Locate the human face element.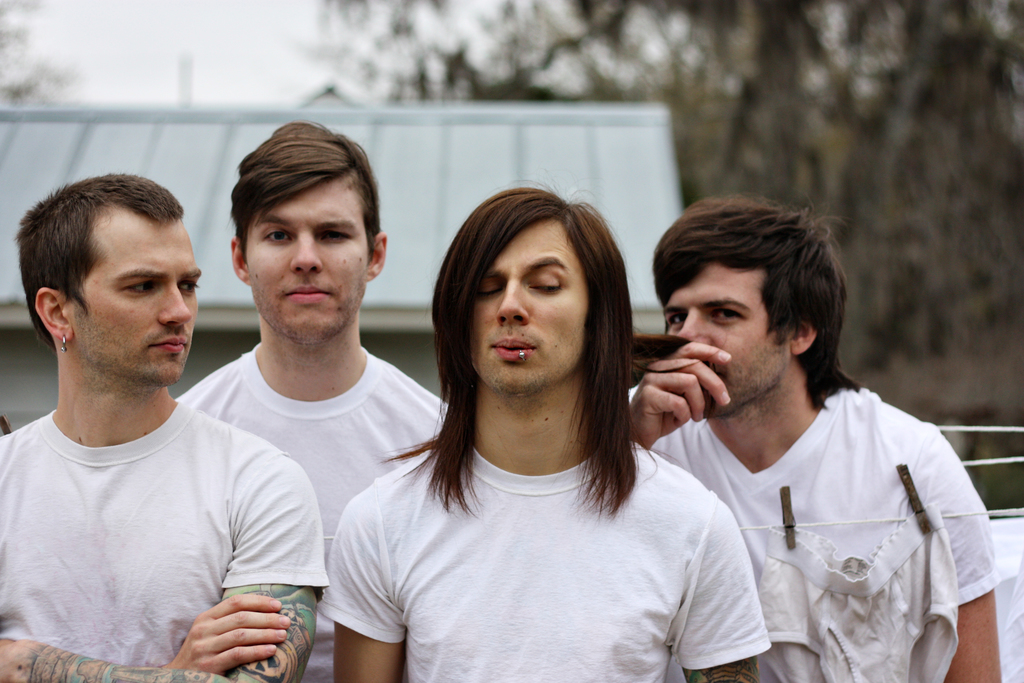
Element bbox: rect(472, 215, 590, 397).
